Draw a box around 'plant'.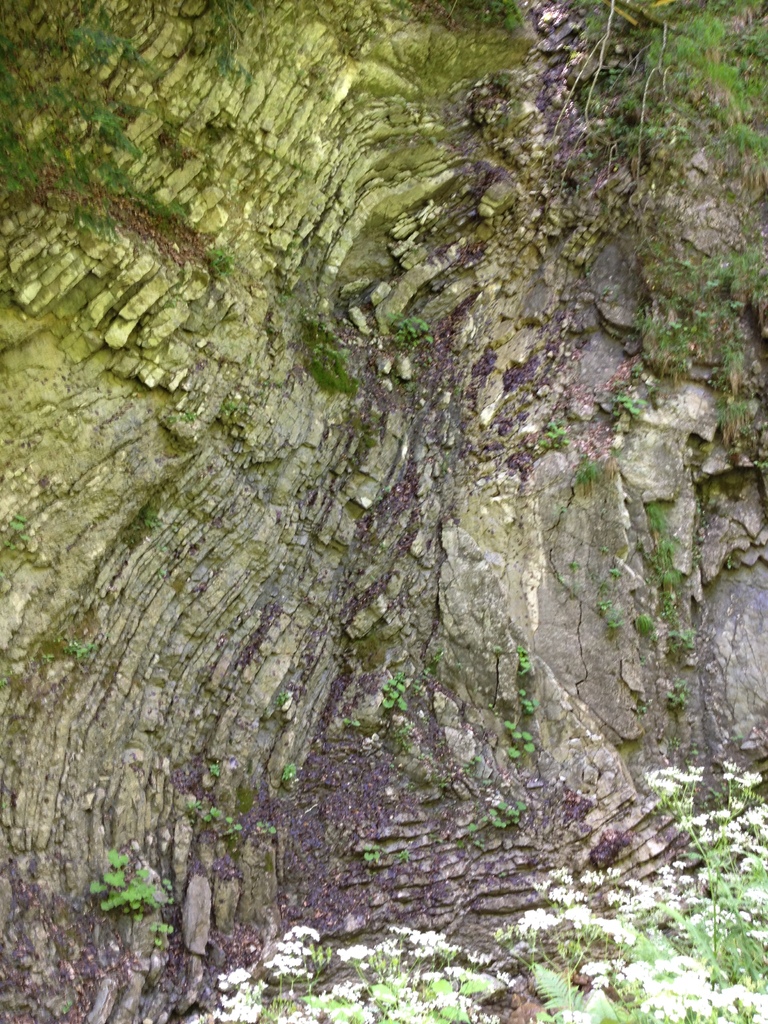
x1=726 y1=735 x2=742 y2=745.
